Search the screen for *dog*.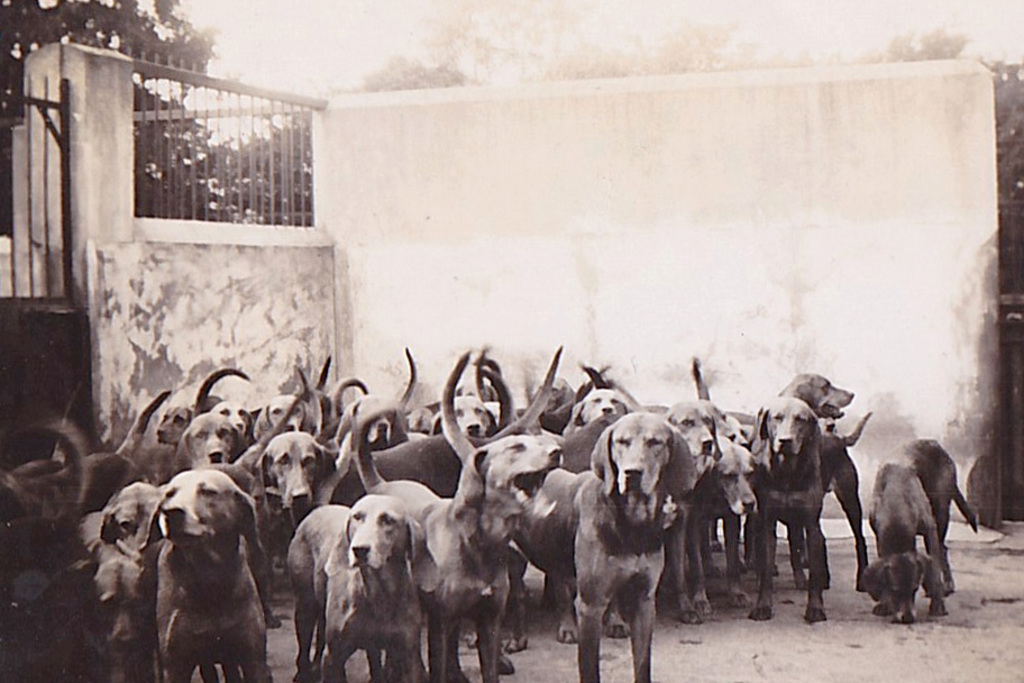
Found at {"left": 851, "top": 429, "right": 994, "bottom": 626}.
